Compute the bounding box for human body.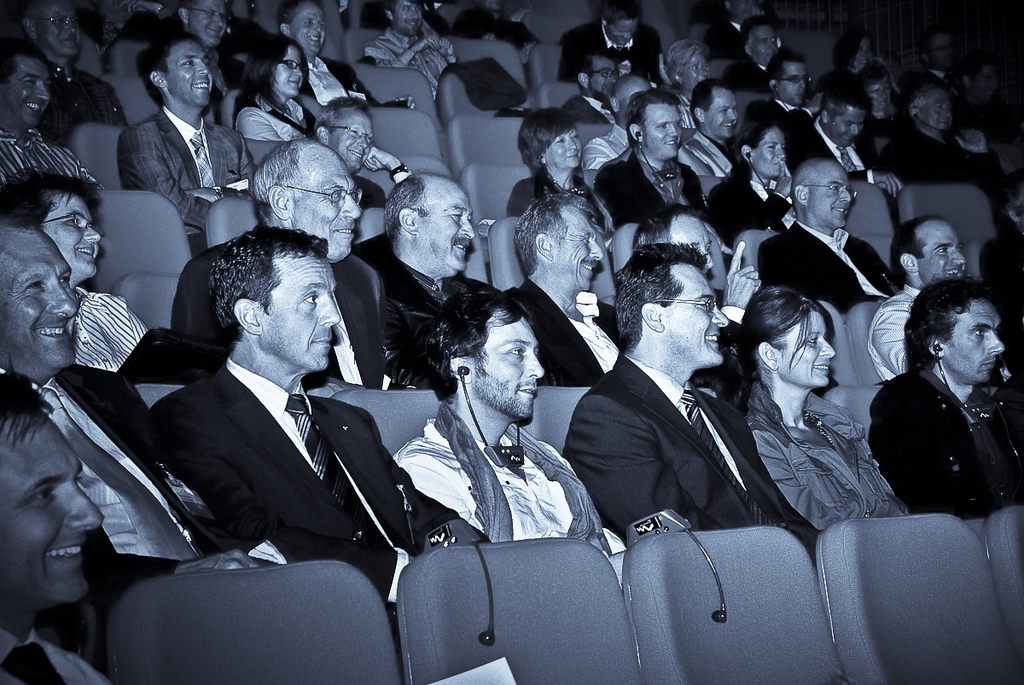
715:281:908:534.
